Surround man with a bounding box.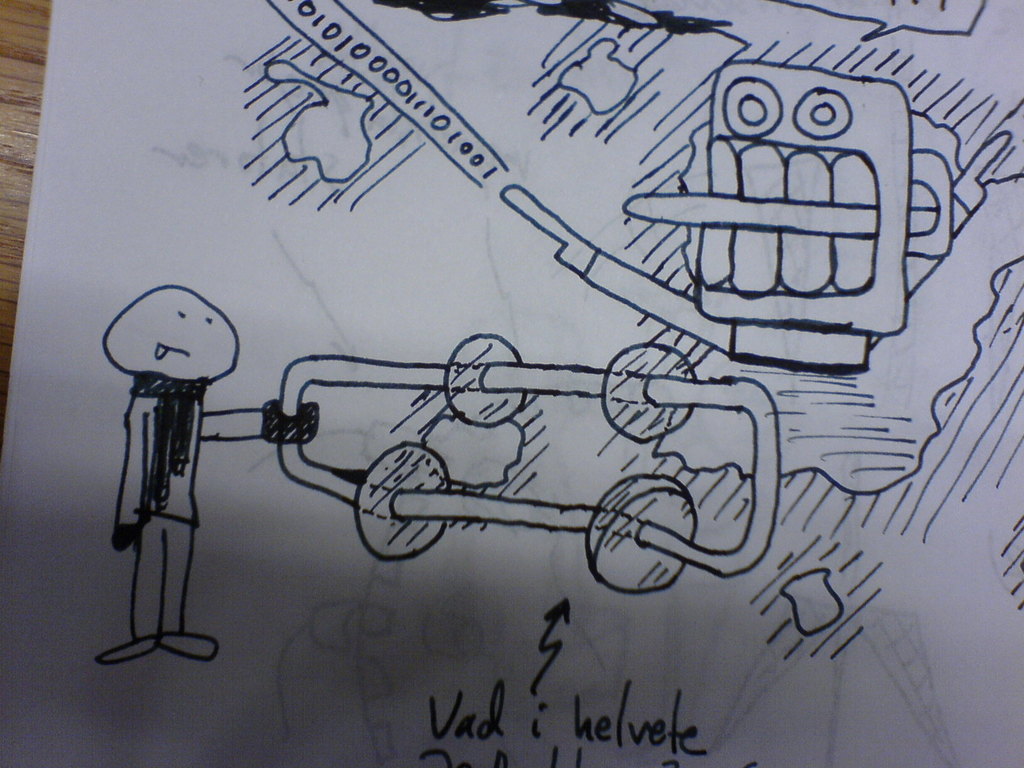
left=97, top=282, right=323, bottom=660.
